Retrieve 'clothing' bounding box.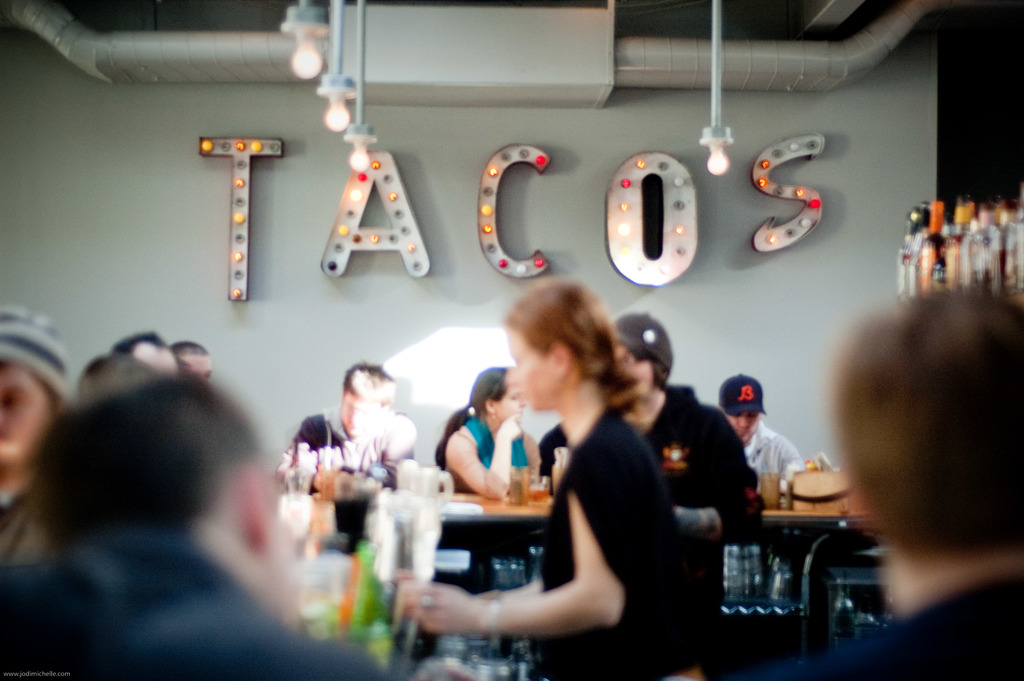
Bounding box: pyautogui.locateOnScreen(755, 571, 1023, 679).
